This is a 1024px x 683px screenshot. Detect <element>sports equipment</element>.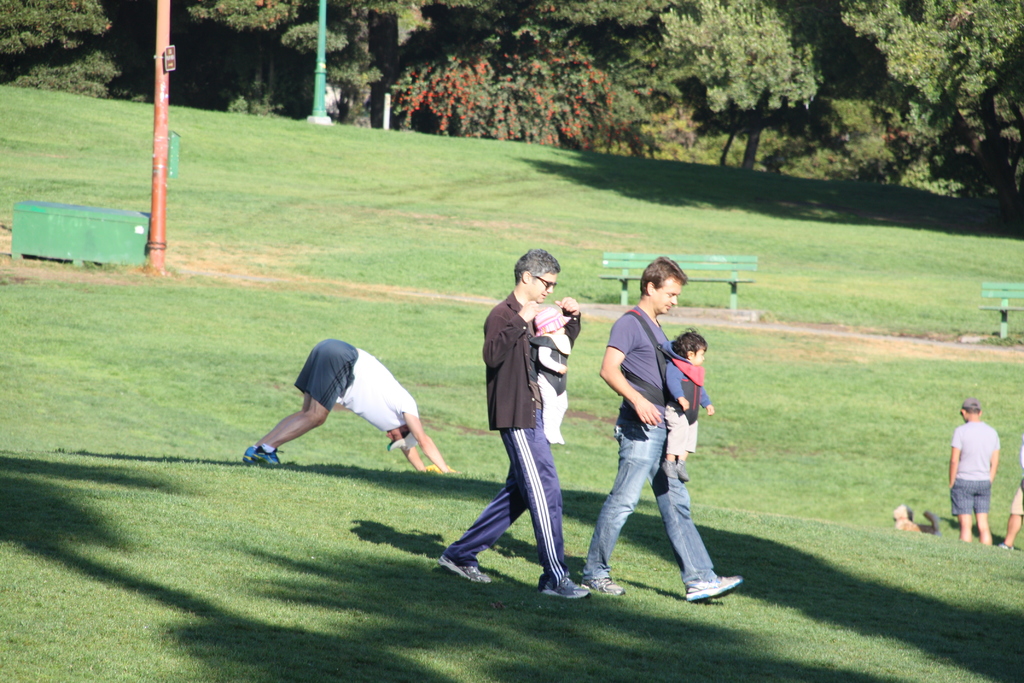
bbox=(682, 573, 746, 604).
